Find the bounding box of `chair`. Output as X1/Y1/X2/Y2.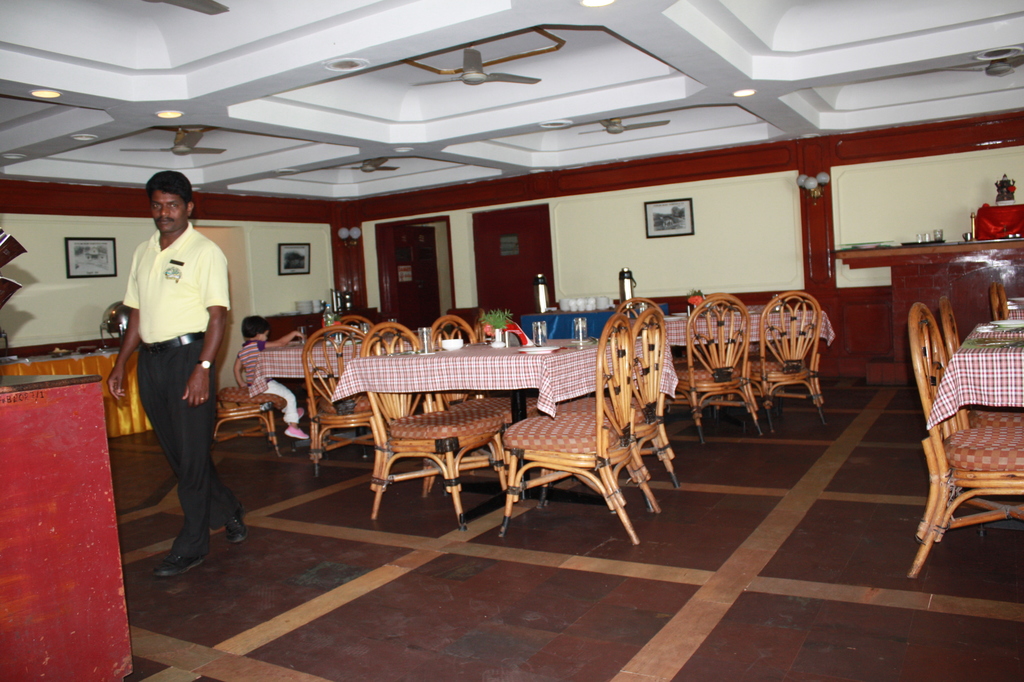
207/381/288/456.
